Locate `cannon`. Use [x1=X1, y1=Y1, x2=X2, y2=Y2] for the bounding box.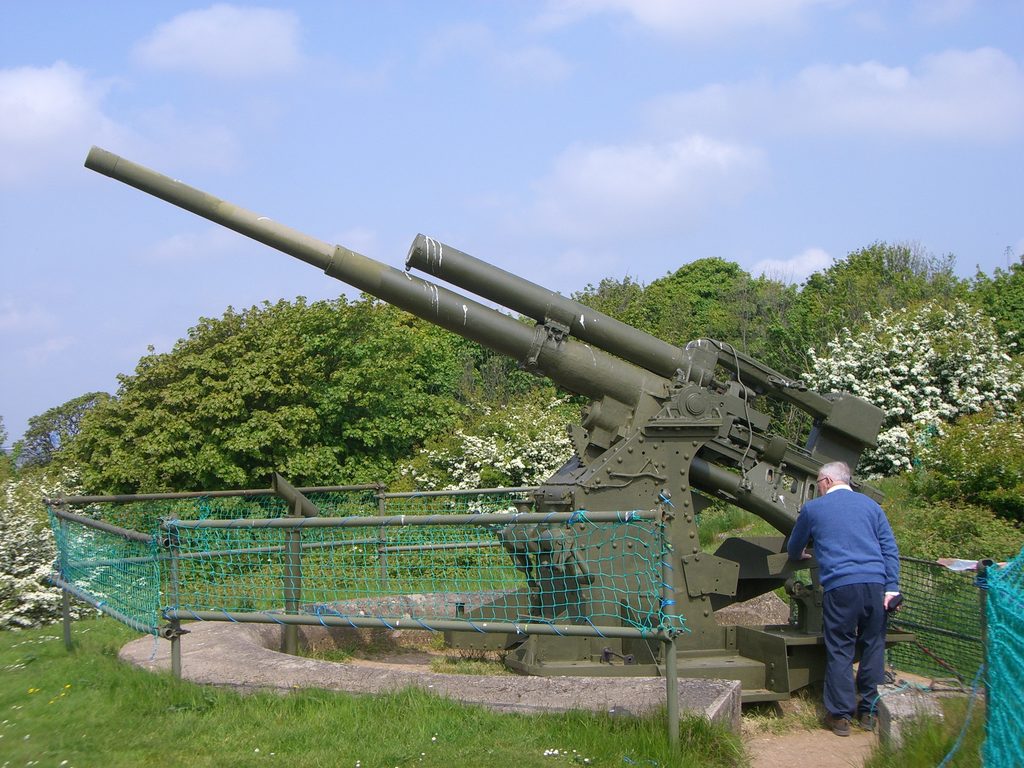
[x1=81, y1=146, x2=888, y2=707].
